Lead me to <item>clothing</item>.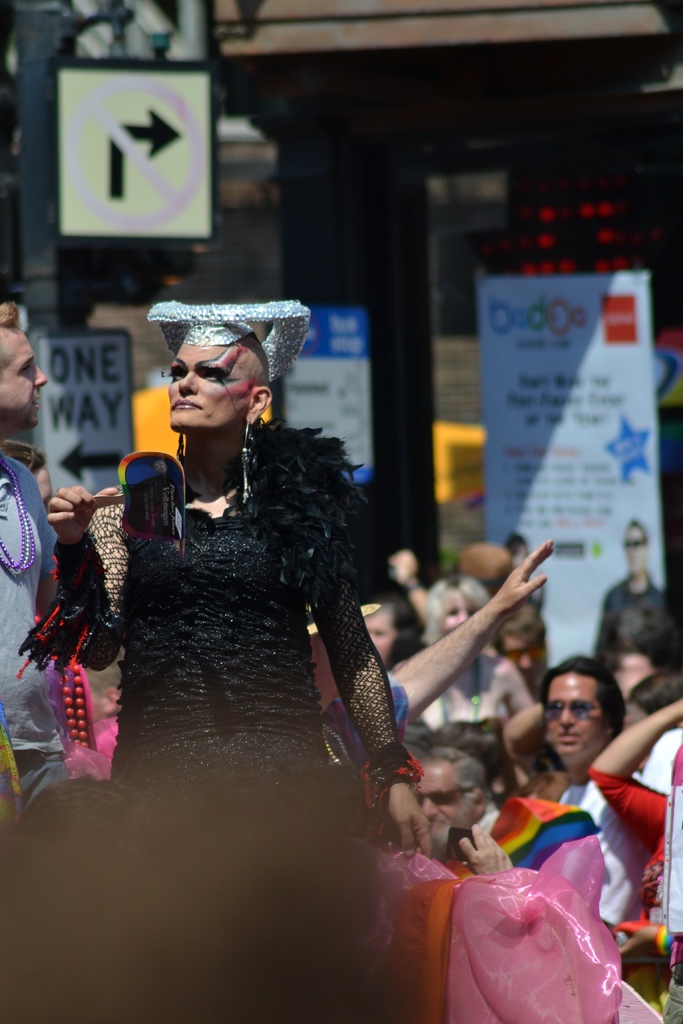
Lead to [590, 767, 669, 948].
